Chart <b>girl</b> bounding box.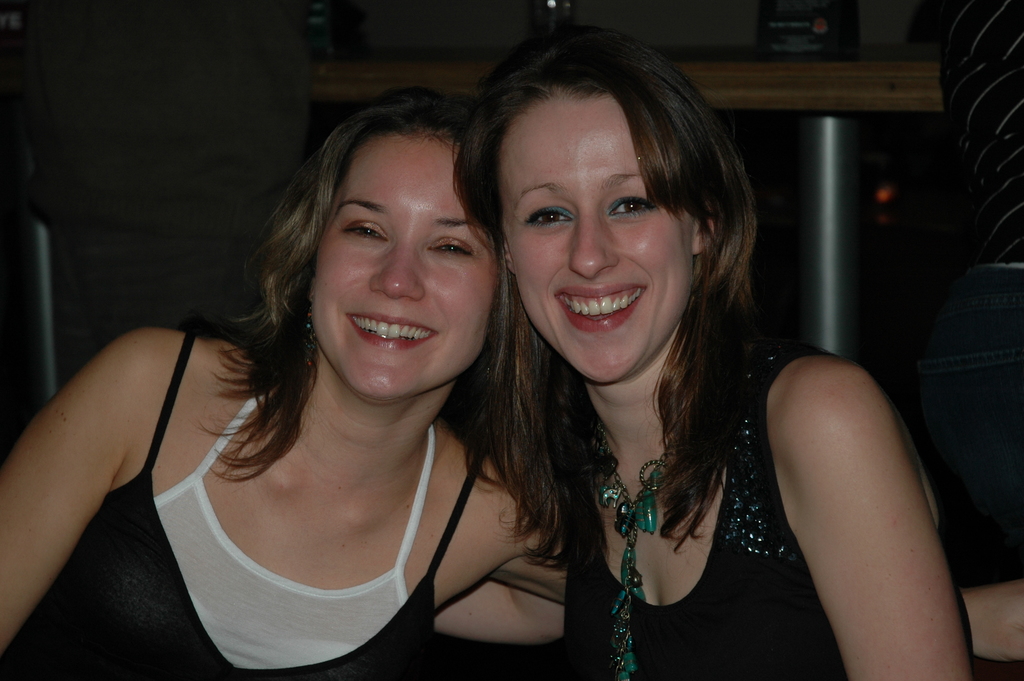
Charted: 431 26 980 680.
